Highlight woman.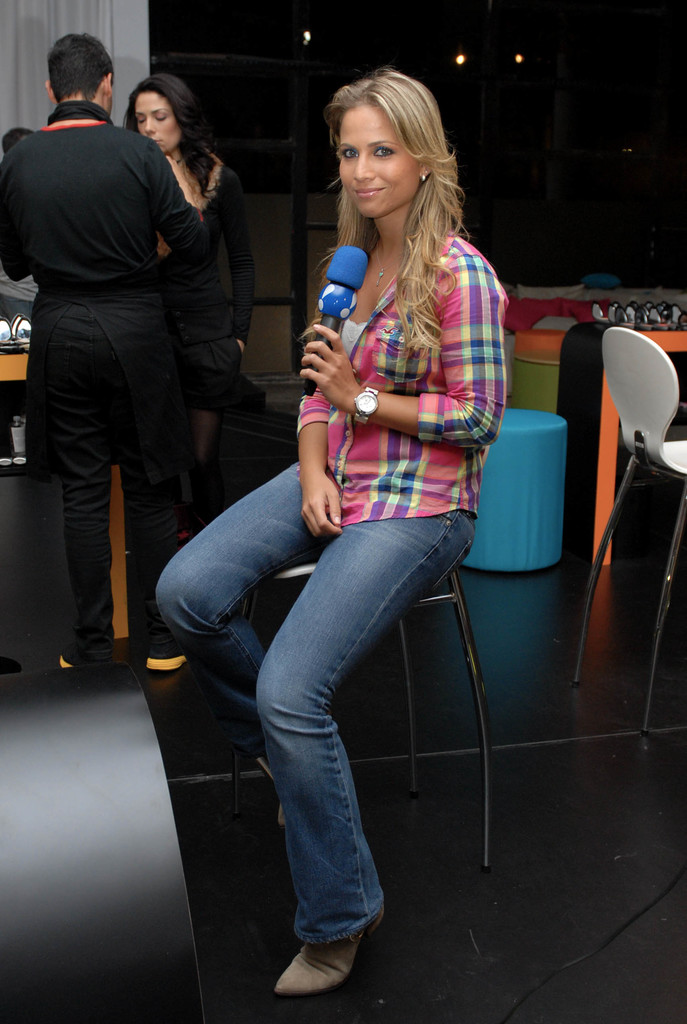
Highlighted region: 109/73/268/664.
